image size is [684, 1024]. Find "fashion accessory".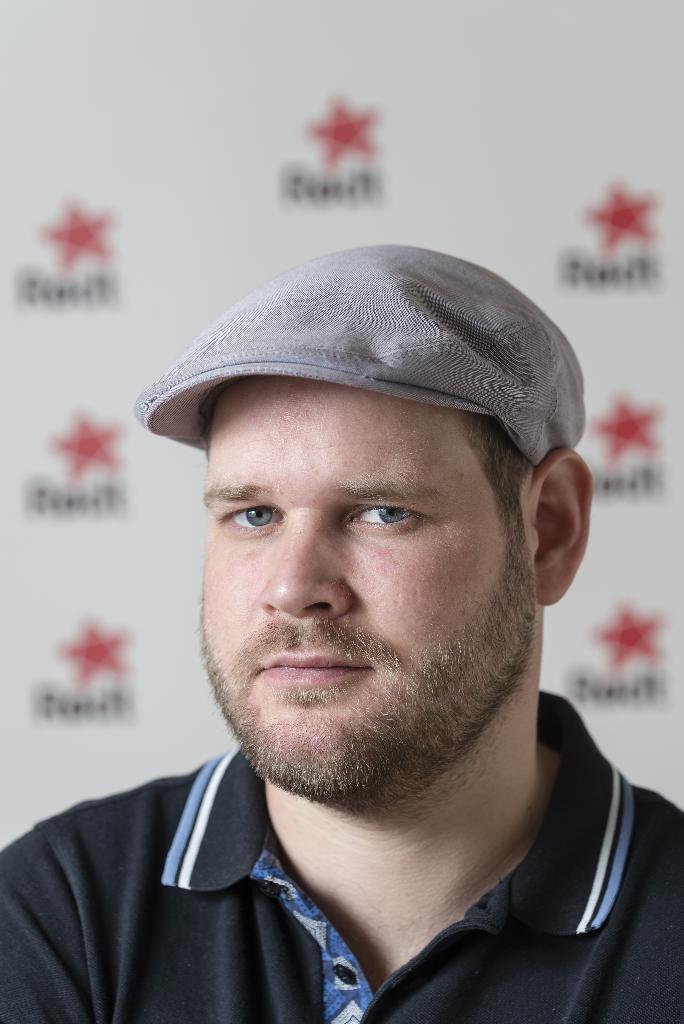
[133,239,592,474].
